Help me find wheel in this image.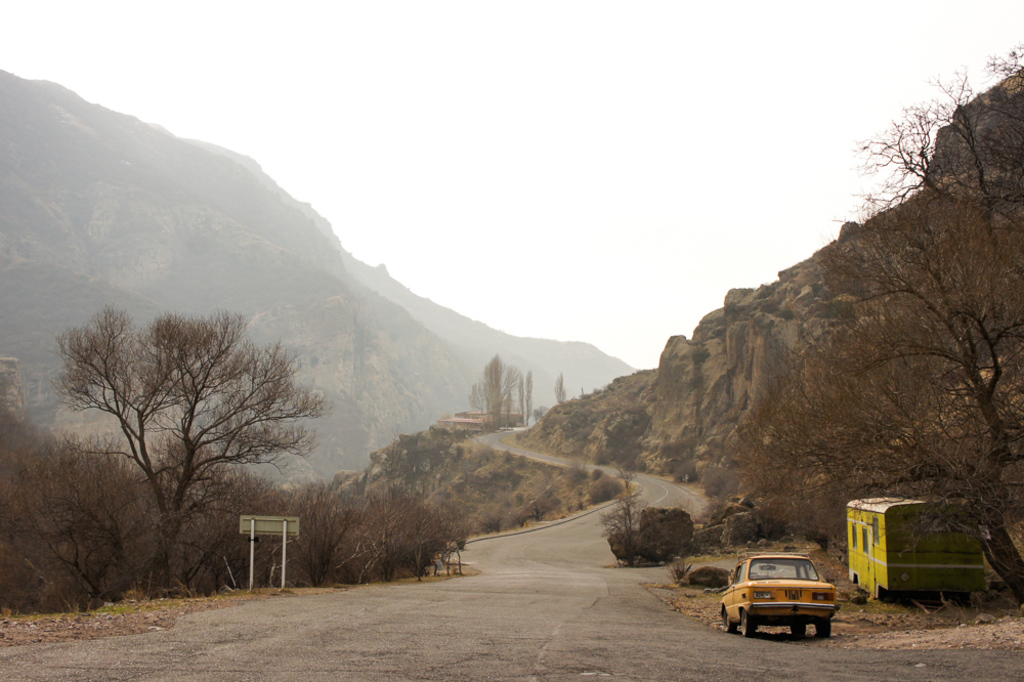
Found it: 725/610/738/633.
